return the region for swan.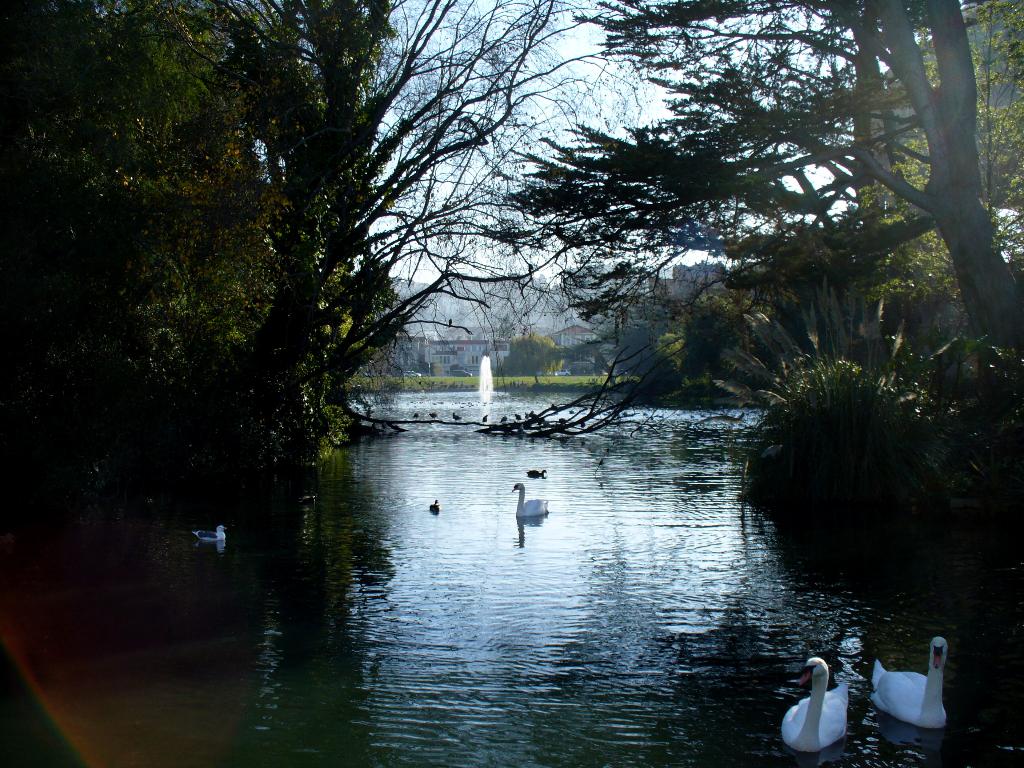
l=787, t=654, r=864, b=756.
